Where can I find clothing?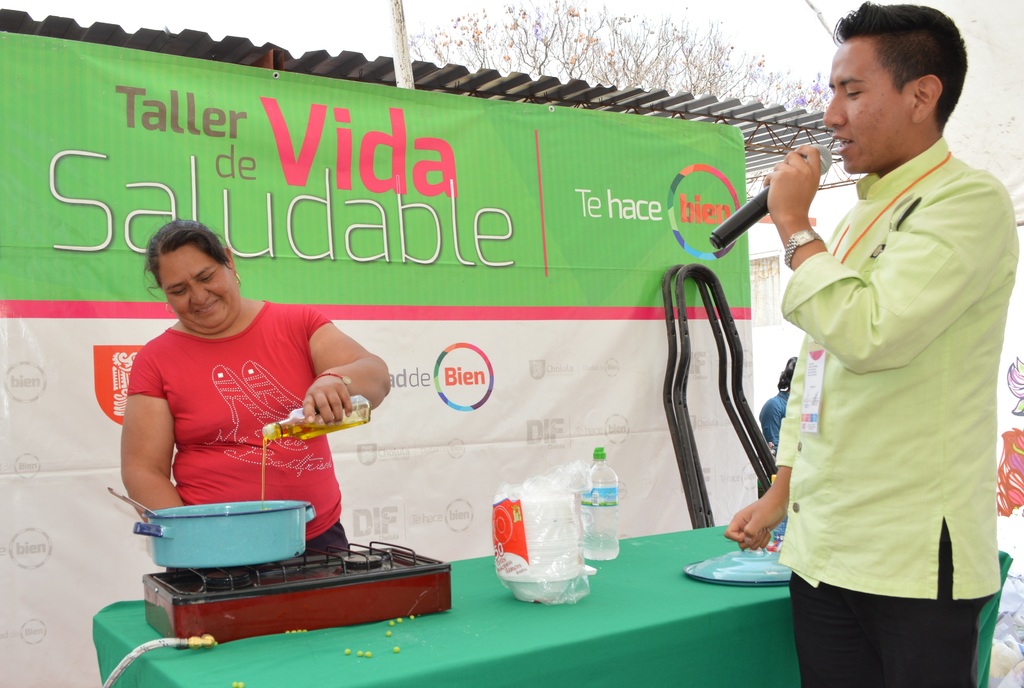
You can find it at {"left": 766, "top": 139, "right": 1018, "bottom": 687}.
